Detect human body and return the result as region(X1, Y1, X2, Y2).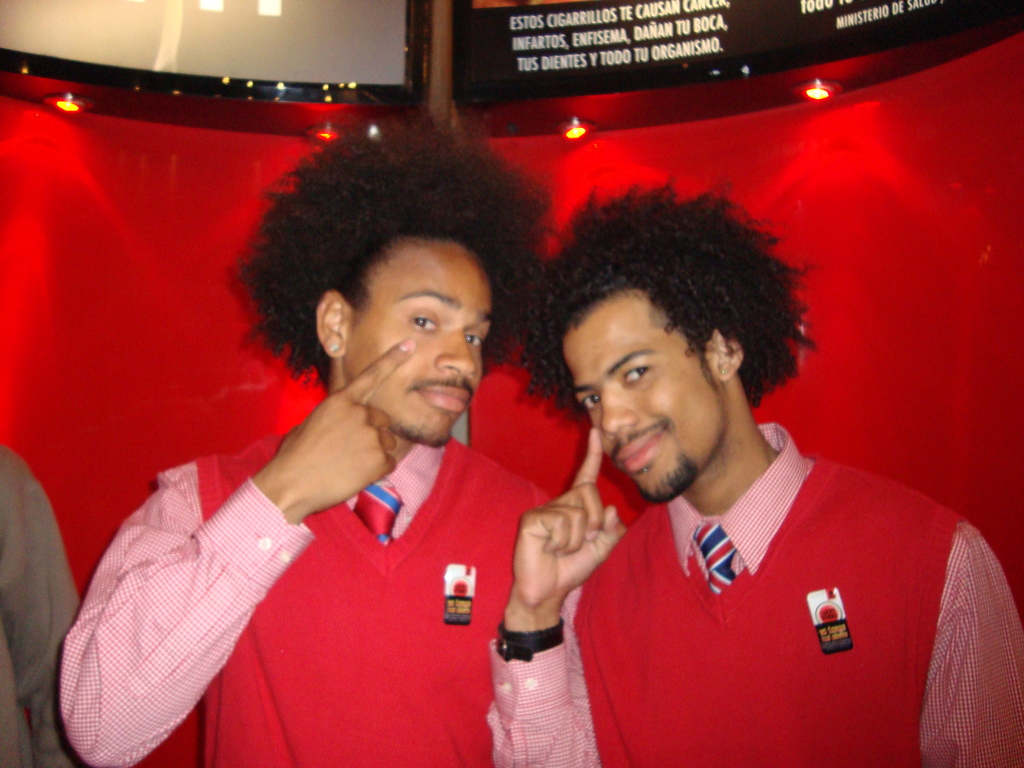
region(487, 425, 1023, 767).
